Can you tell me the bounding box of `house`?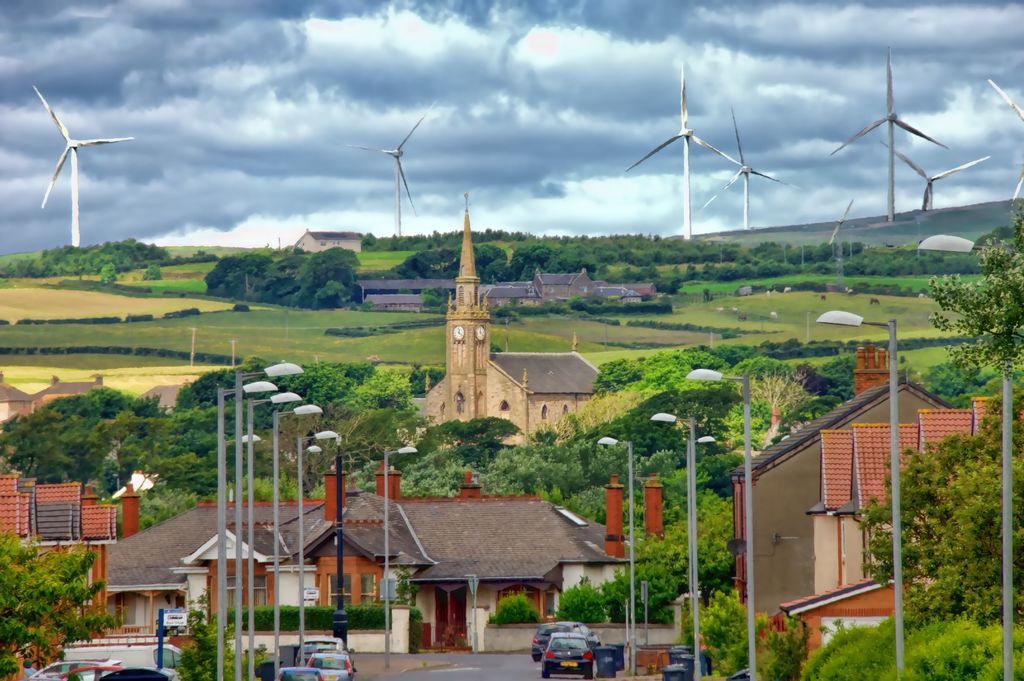
(94, 442, 437, 646).
